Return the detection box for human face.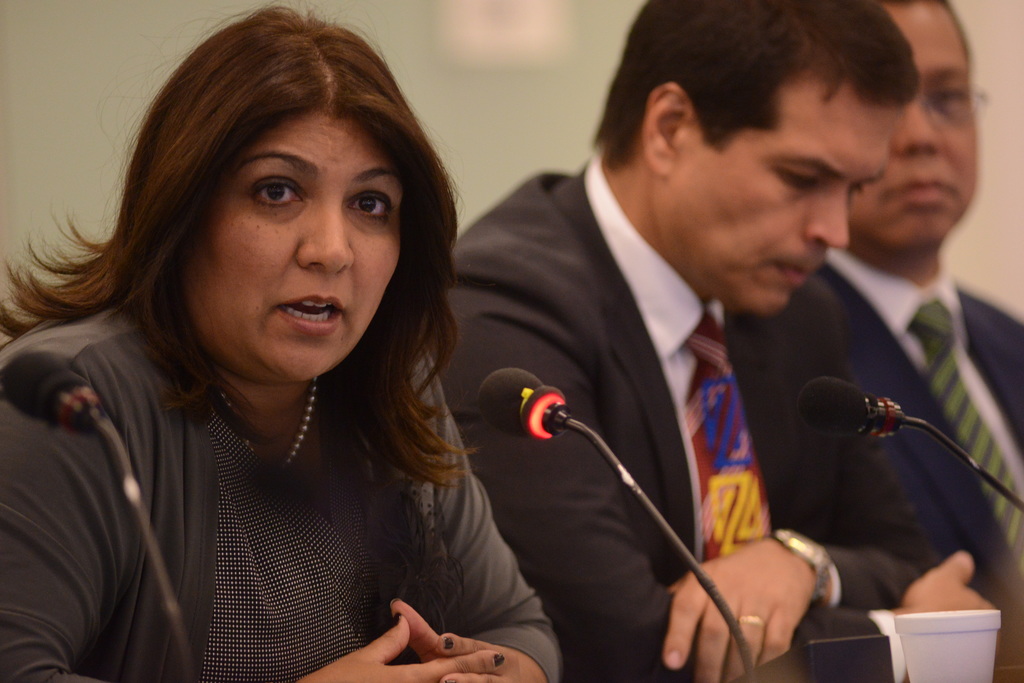
Rect(674, 76, 899, 319).
